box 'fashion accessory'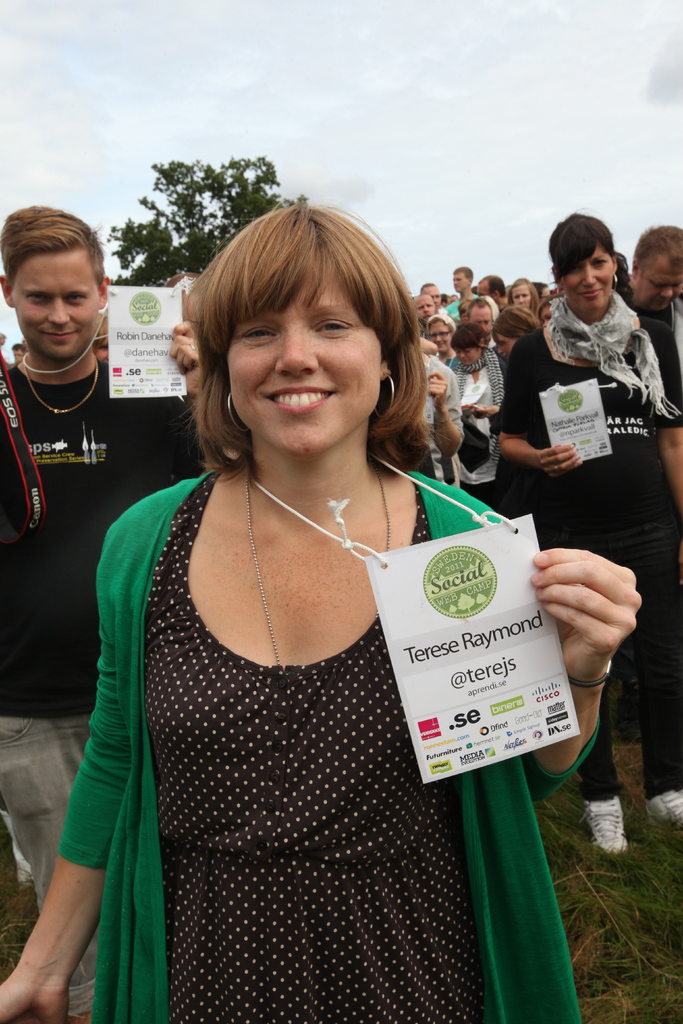
region(611, 273, 616, 291)
